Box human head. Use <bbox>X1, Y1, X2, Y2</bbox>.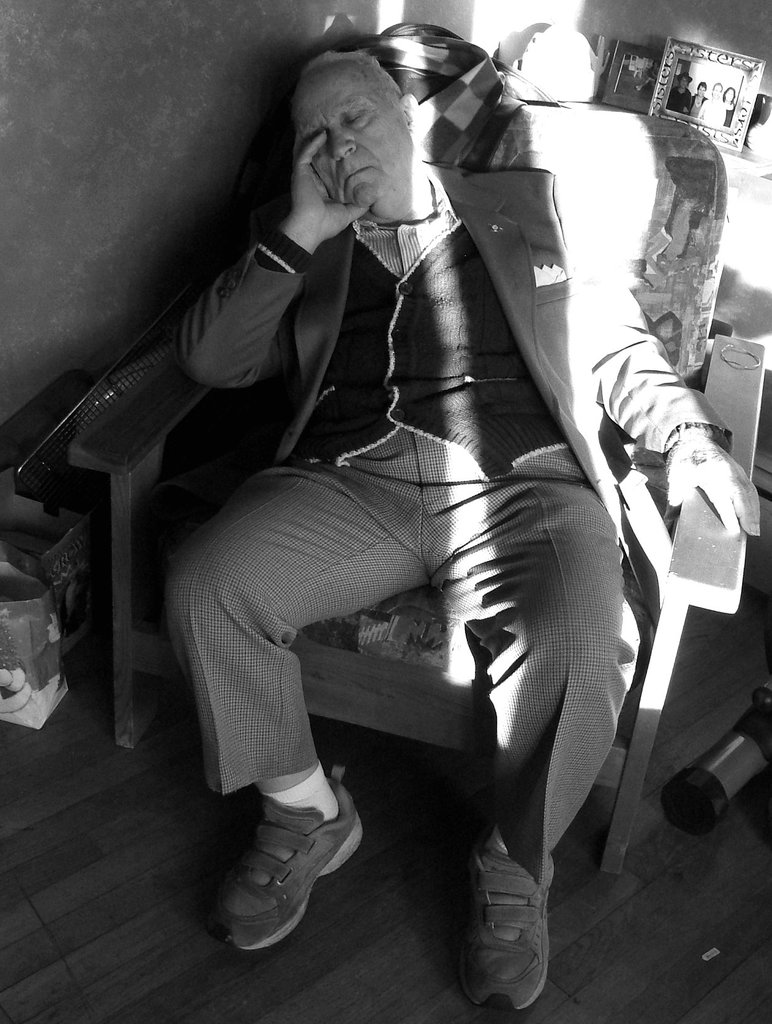
<bbox>697, 82, 706, 98</bbox>.
